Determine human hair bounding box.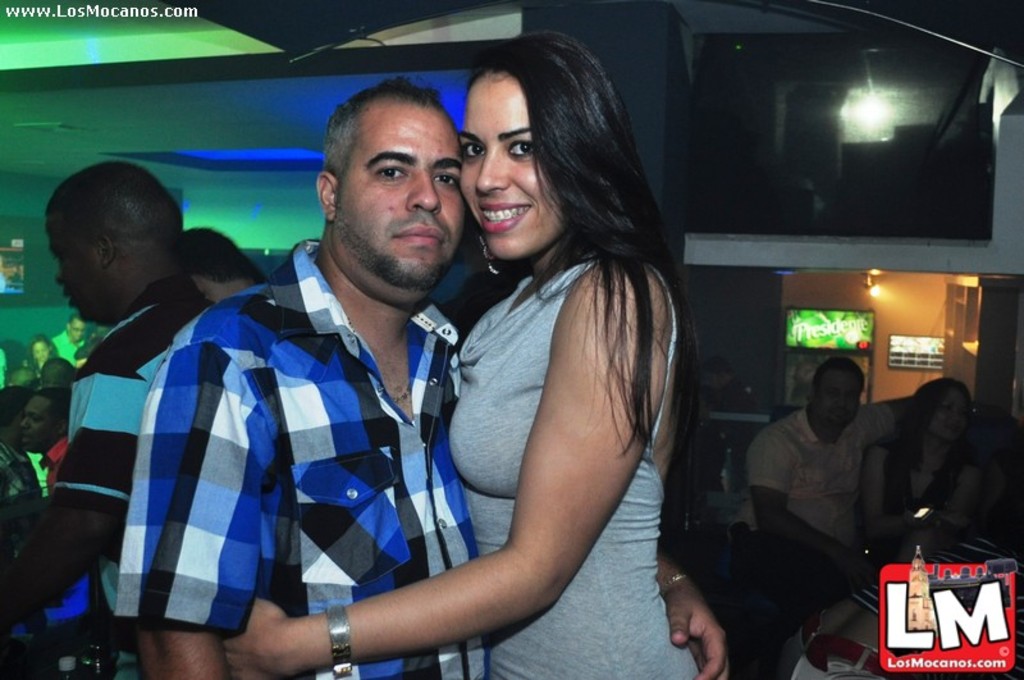
Determined: 33 383 73 412.
